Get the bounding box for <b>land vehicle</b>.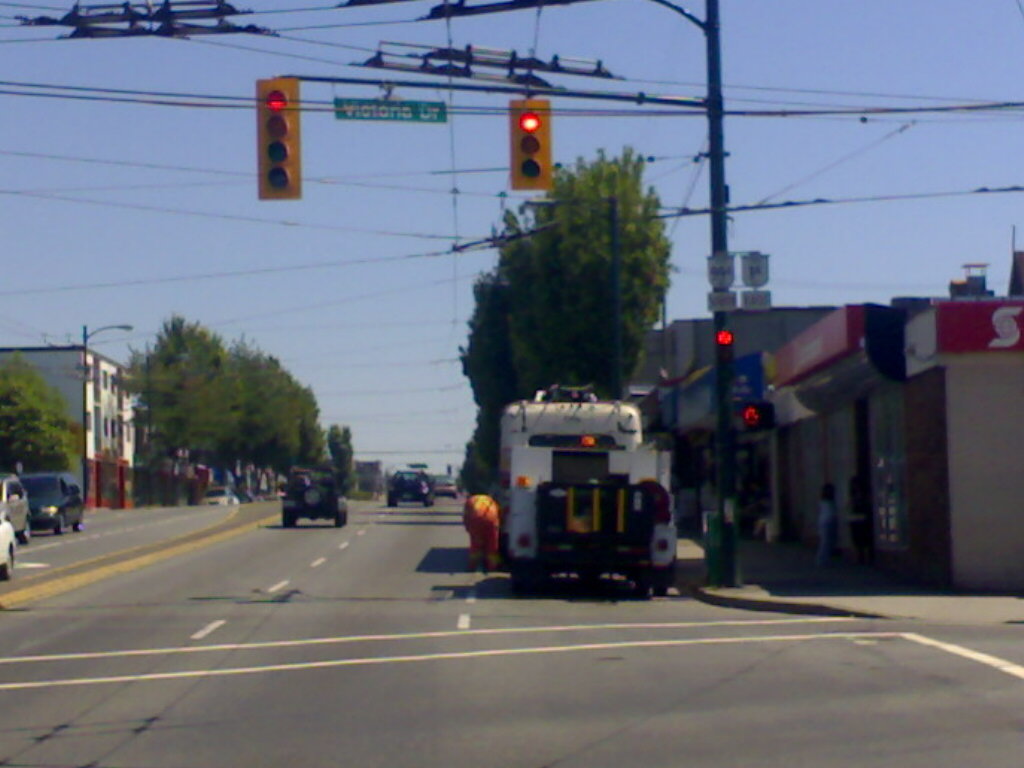
{"left": 20, "top": 470, "right": 90, "bottom": 538}.
